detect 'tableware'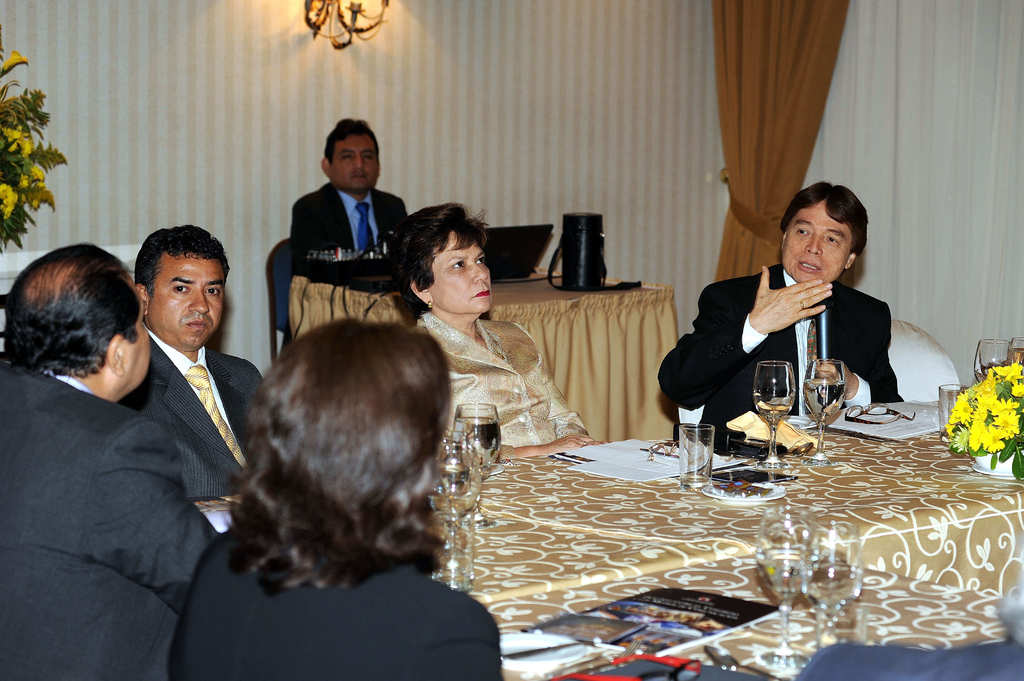
934:381:972:451
